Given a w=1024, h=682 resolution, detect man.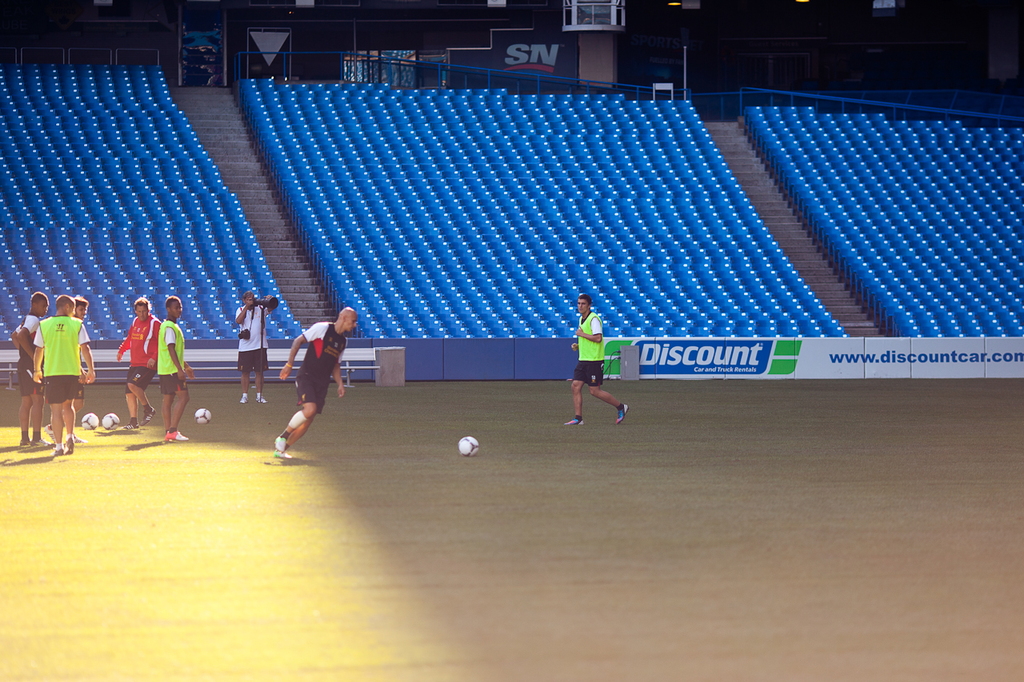
pyautogui.locateOnScreen(118, 296, 166, 432).
